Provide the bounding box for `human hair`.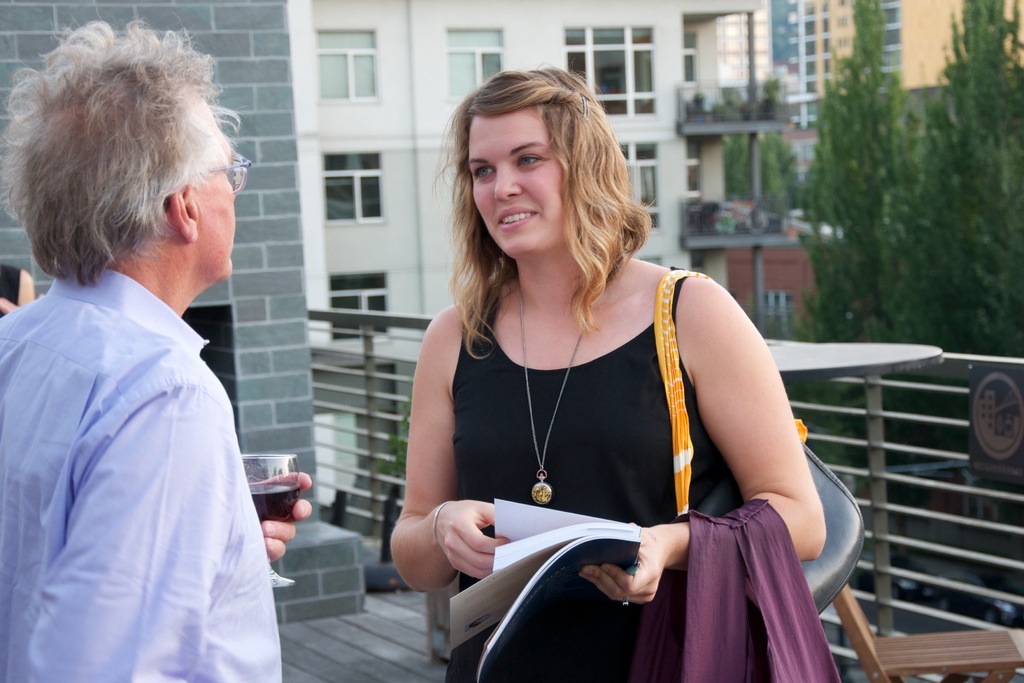
BBox(0, 10, 251, 286).
